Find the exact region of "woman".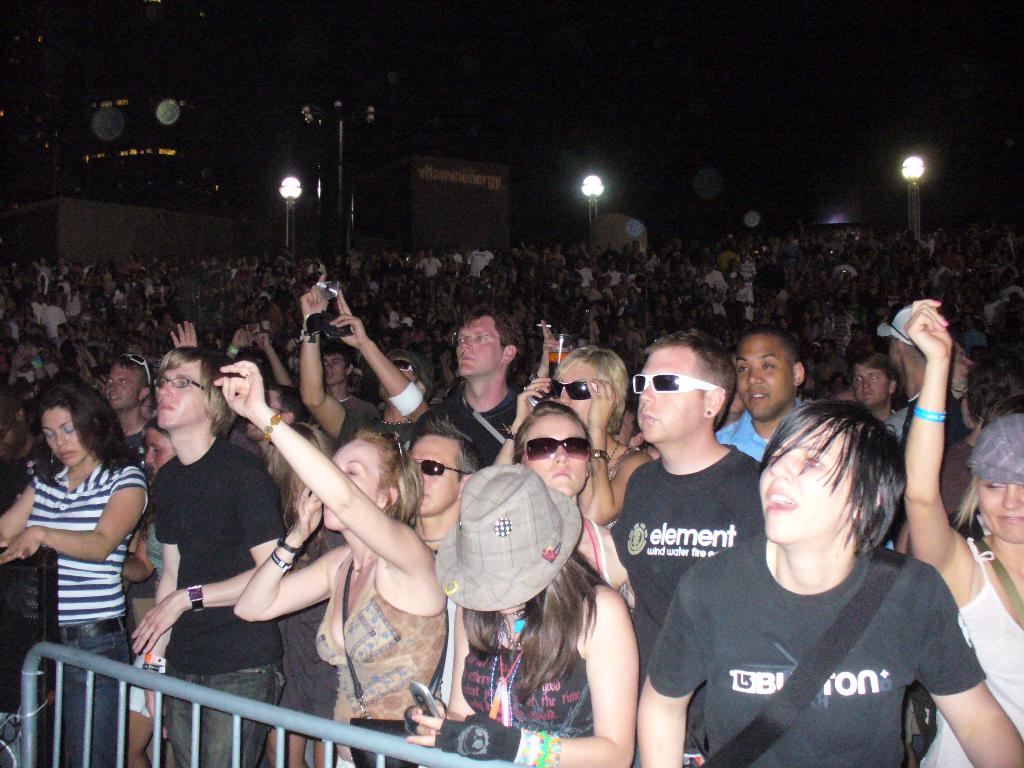
Exact region: detection(516, 400, 631, 596).
